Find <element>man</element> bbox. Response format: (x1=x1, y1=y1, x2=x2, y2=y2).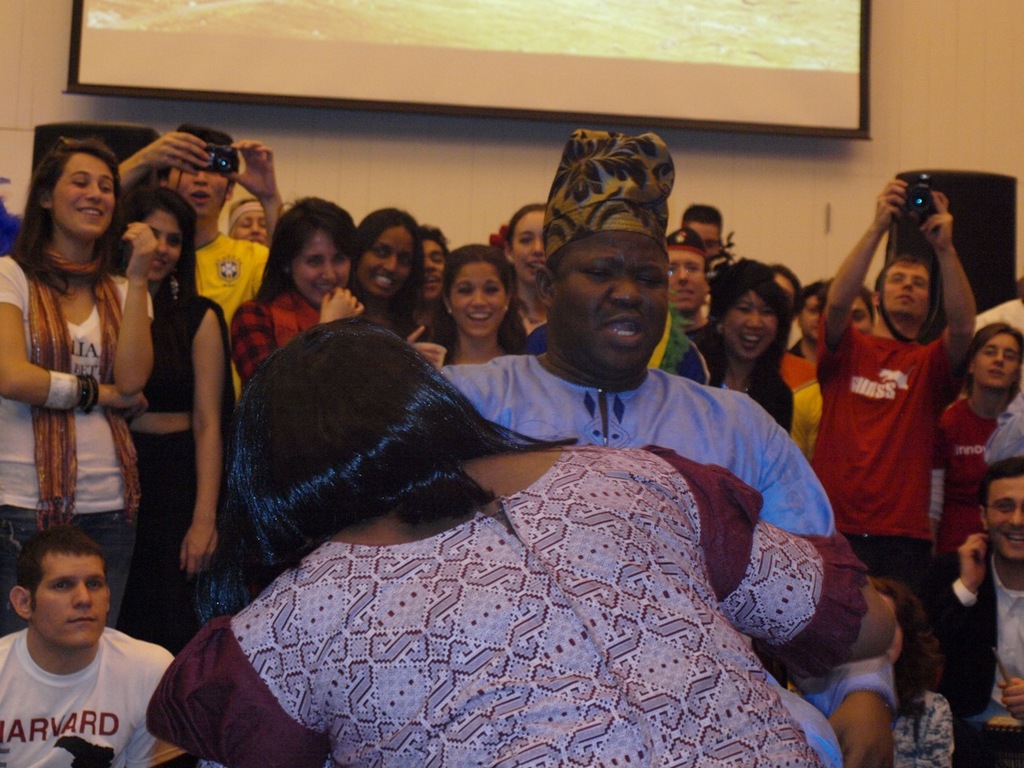
(x1=0, y1=523, x2=170, y2=767).
